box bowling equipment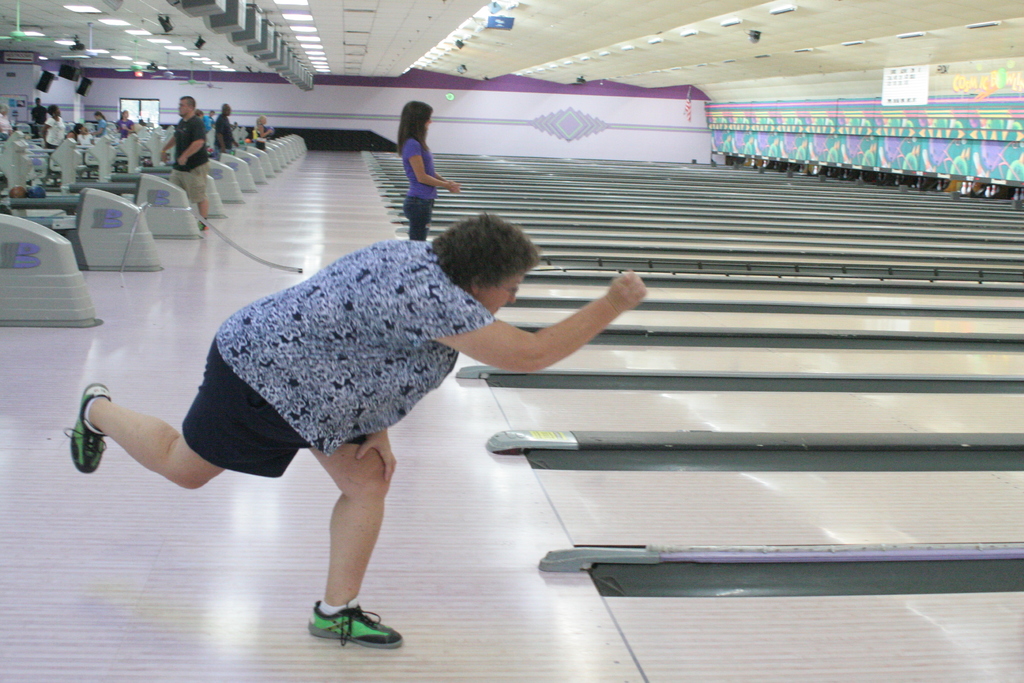
[955, 179, 966, 198]
